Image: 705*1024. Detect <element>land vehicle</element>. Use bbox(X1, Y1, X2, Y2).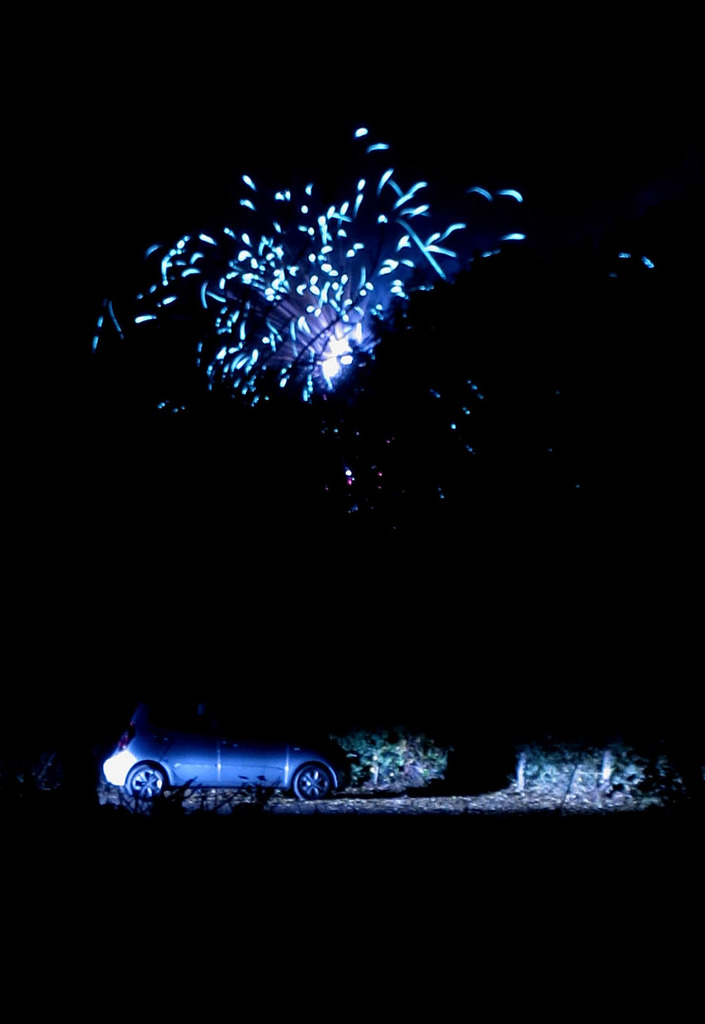
bbox(85, 690, 359, 789).
